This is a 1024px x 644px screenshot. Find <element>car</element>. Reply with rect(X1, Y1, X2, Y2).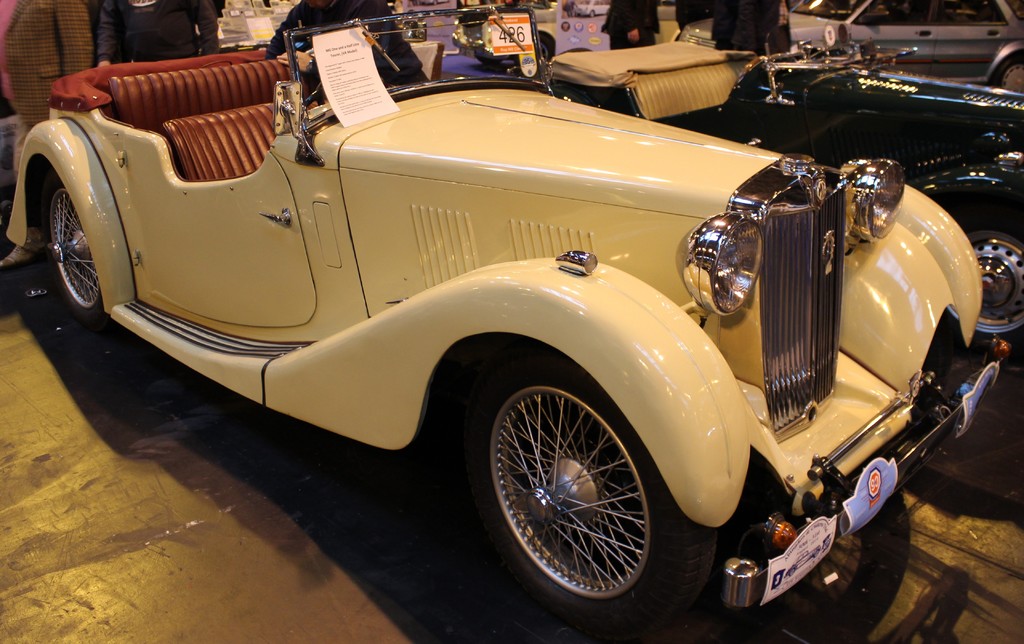
rect(421, 0, 450, 4).
